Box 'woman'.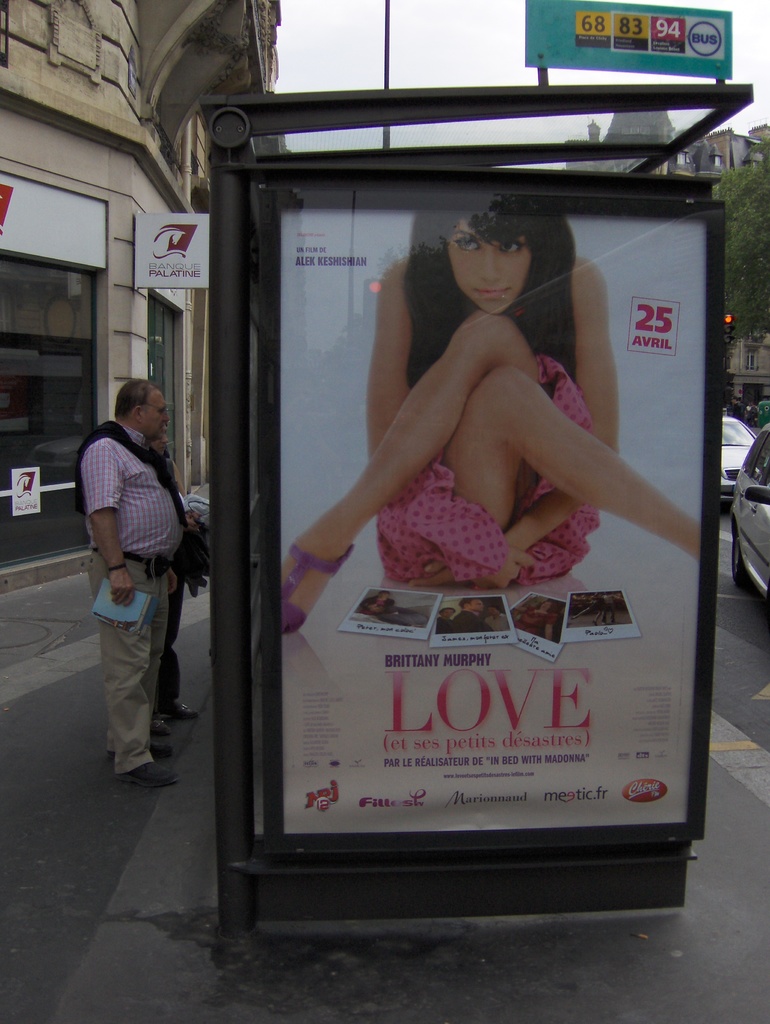
<box>291,168,677,652</box>.
